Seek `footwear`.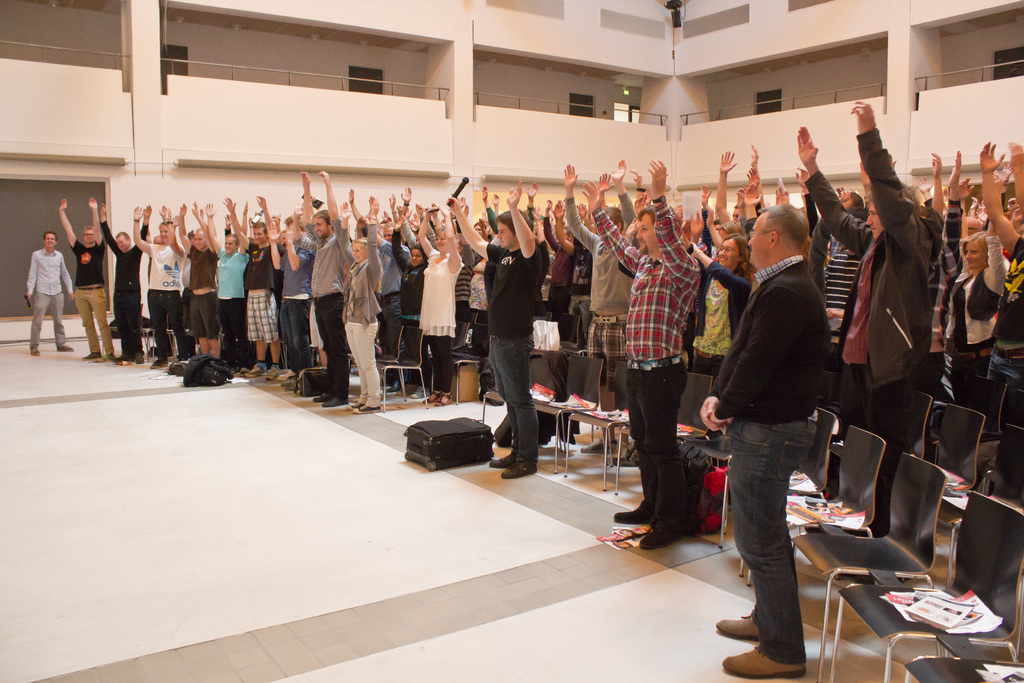
<region>612, 507, 651, 525</region>.
